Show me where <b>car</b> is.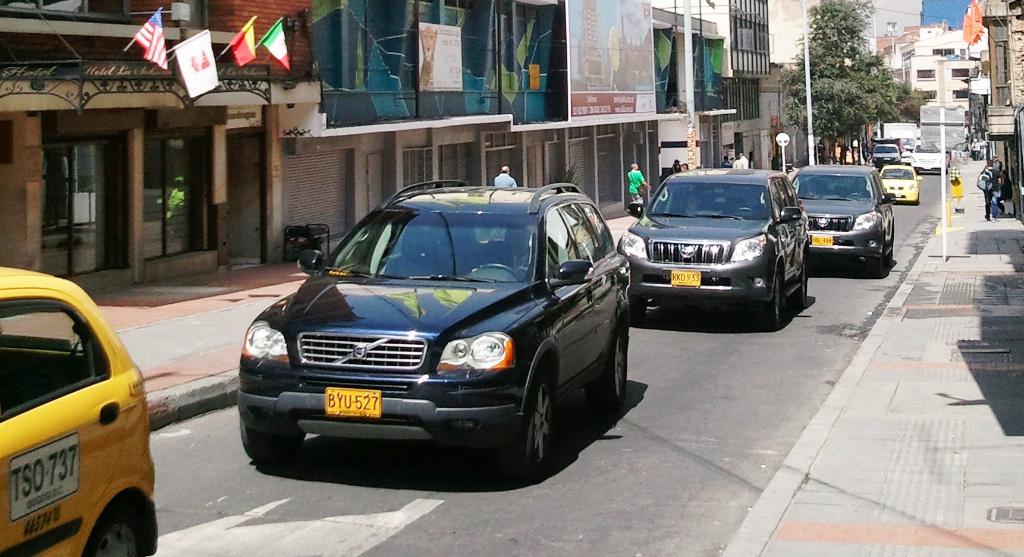
<b>car</b> is at <region>912, 140, 954, 176</region>.
